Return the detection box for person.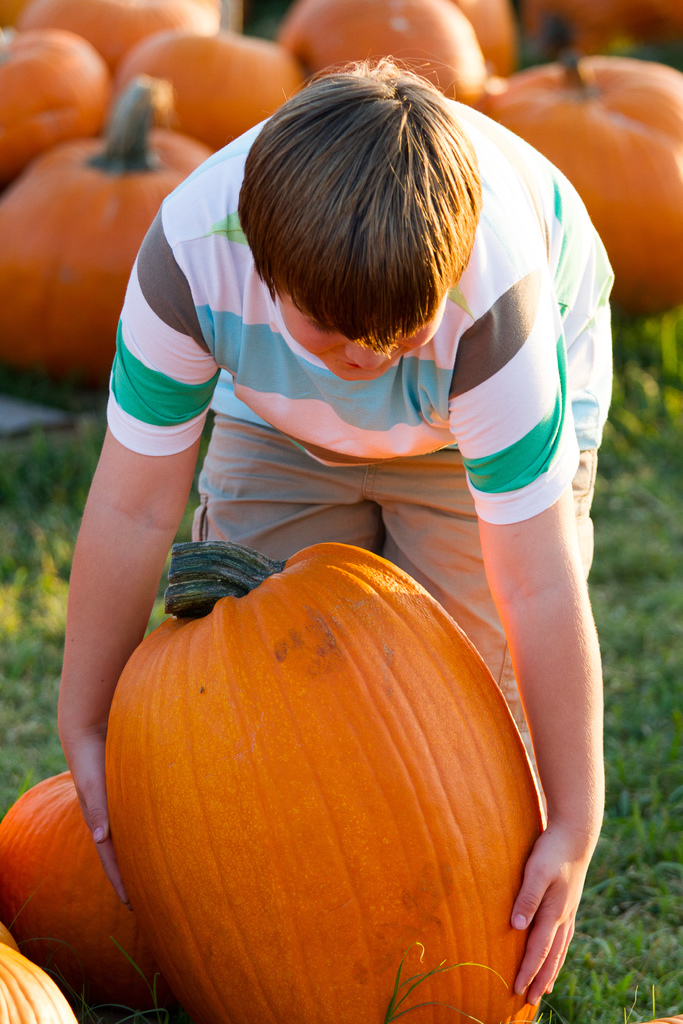
<bbox>13, 52, 644, 916</bbox>.
